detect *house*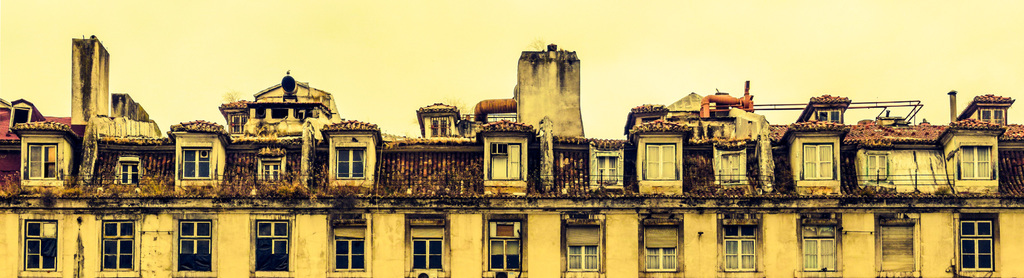
crop(184, 126, 273, 277)
